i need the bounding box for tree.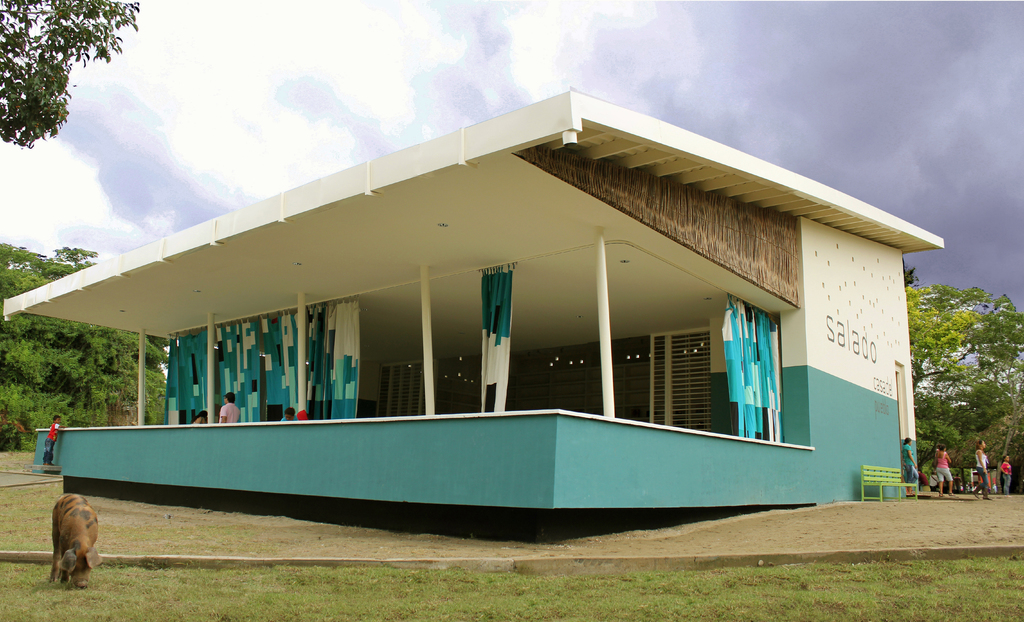
Here it is: [0,243,177,449].
